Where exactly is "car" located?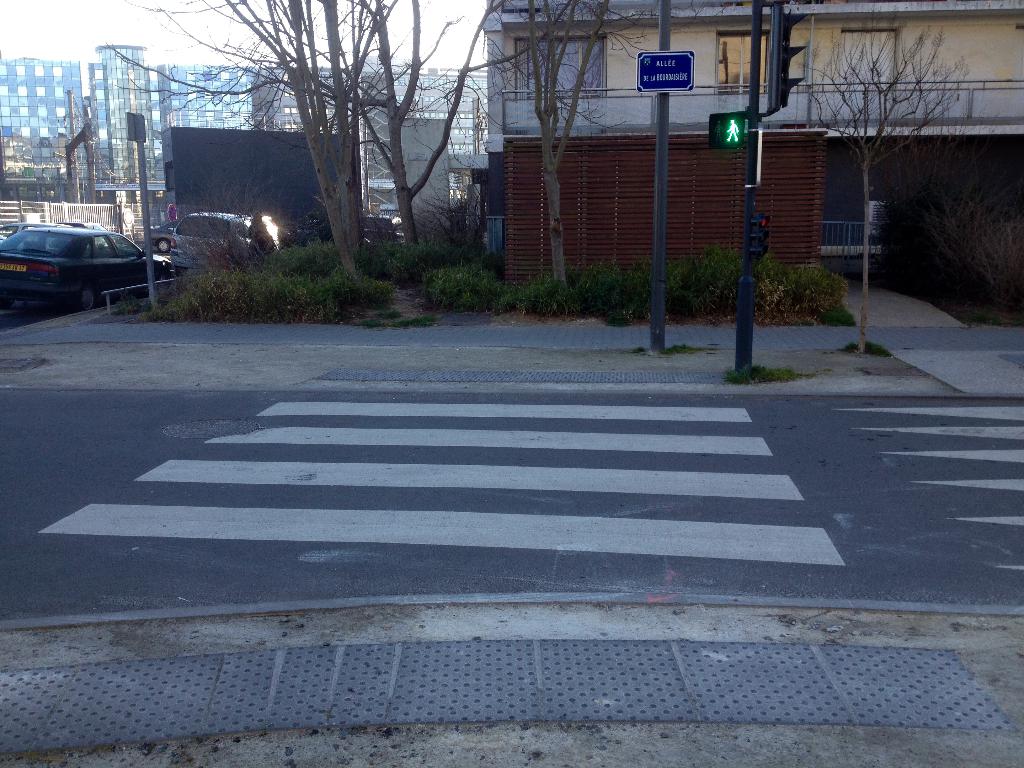
Its bounding box is detection(19, 210, 172, 300).
